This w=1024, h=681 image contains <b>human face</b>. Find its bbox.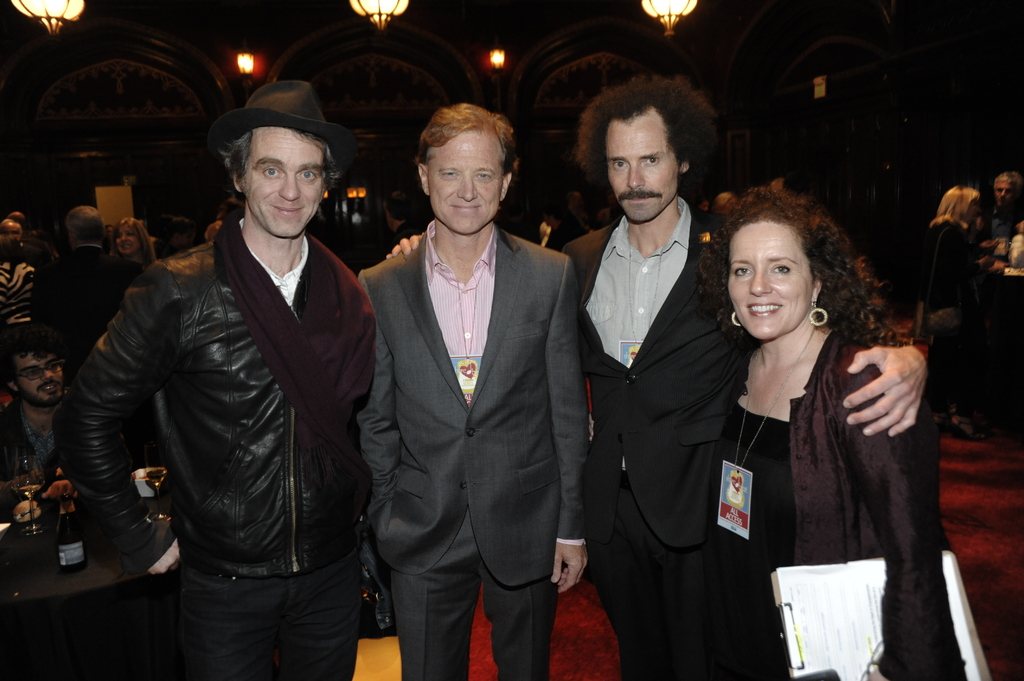
rect(429, 134, 506, 236).
